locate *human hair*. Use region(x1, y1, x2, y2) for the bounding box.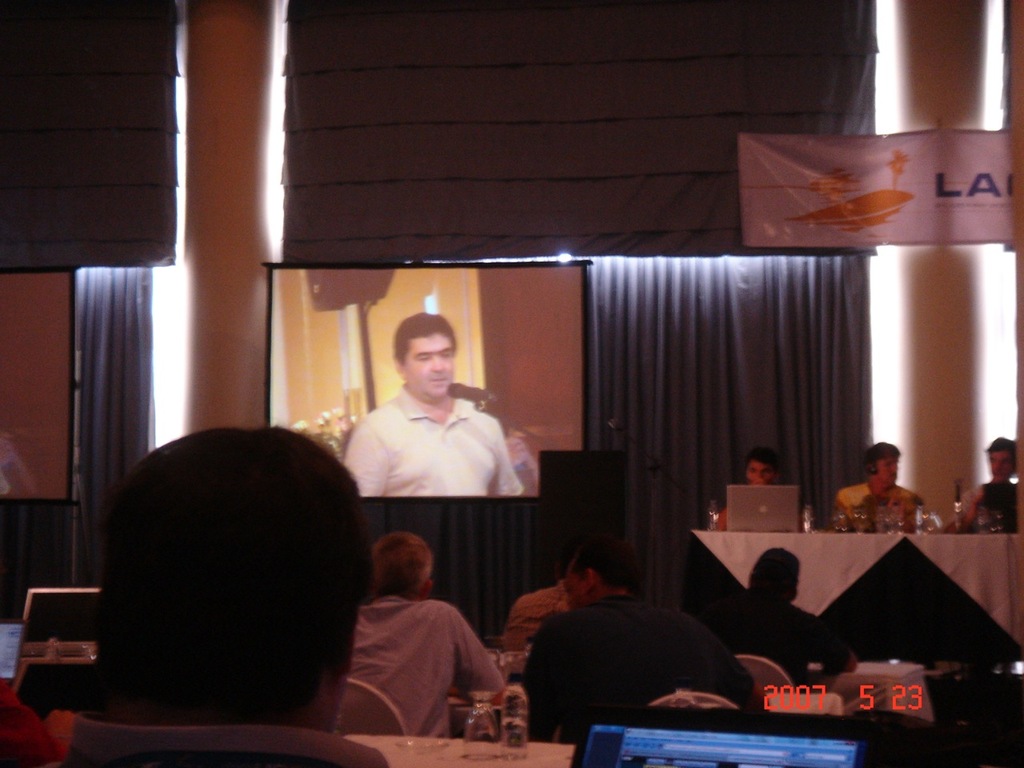
region(572, 534, 642, 595).
